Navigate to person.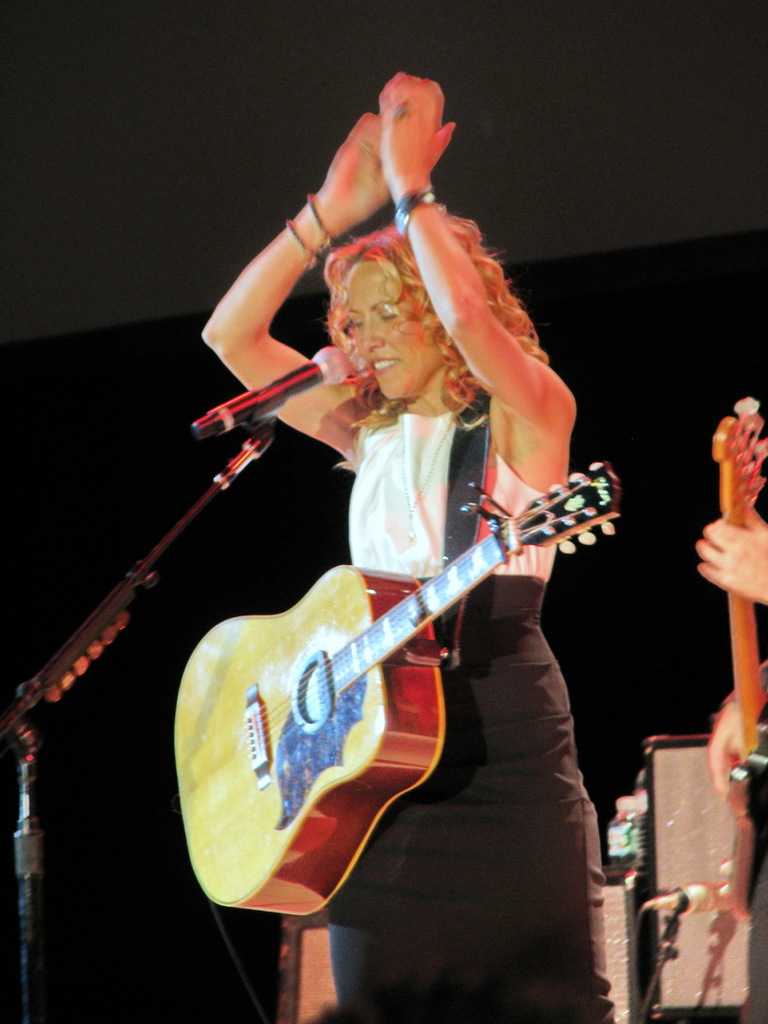
Navigation target: (186,122,613,1008).
